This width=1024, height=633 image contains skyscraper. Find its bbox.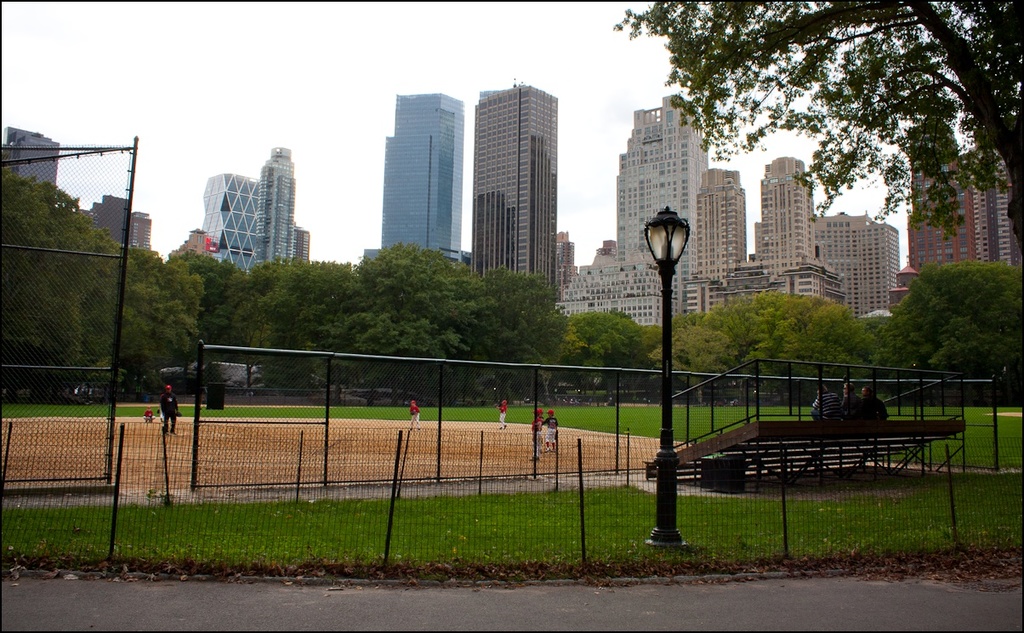
box(127, 211, 151, 252).
